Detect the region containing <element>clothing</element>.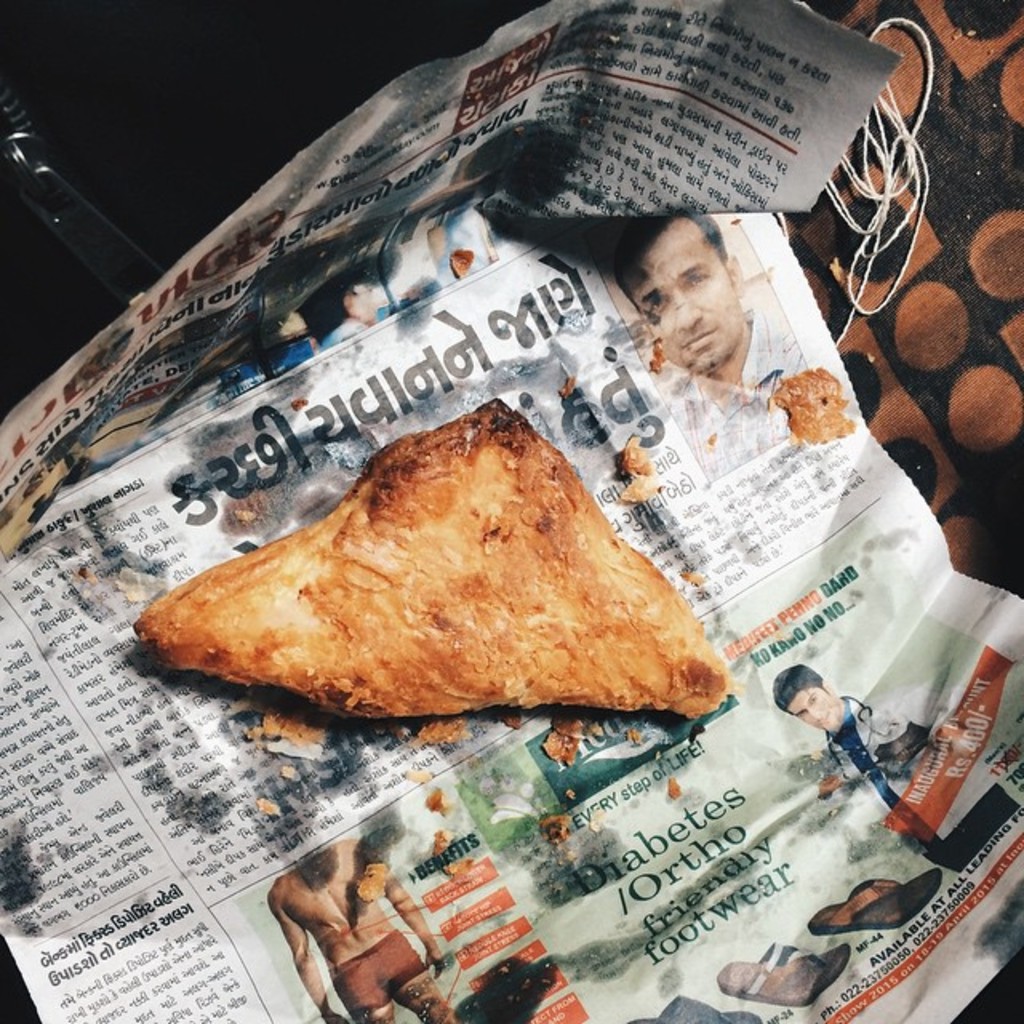
835:699:941:819.
